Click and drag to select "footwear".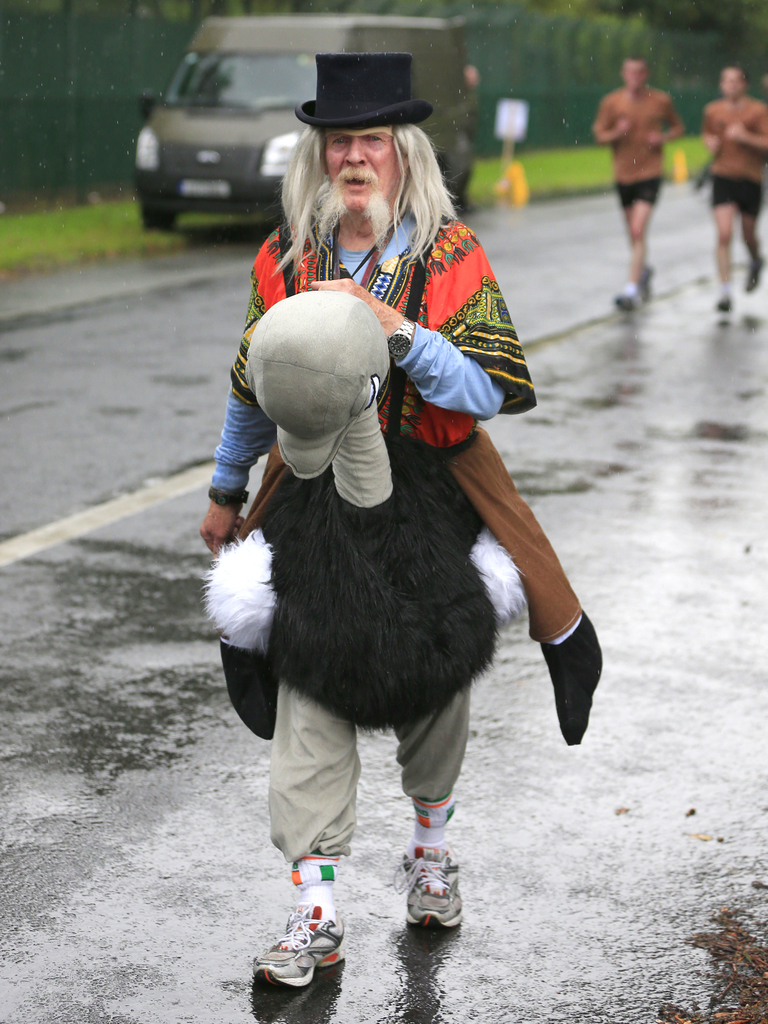
Selection: box(712, 294, 730, 310).
